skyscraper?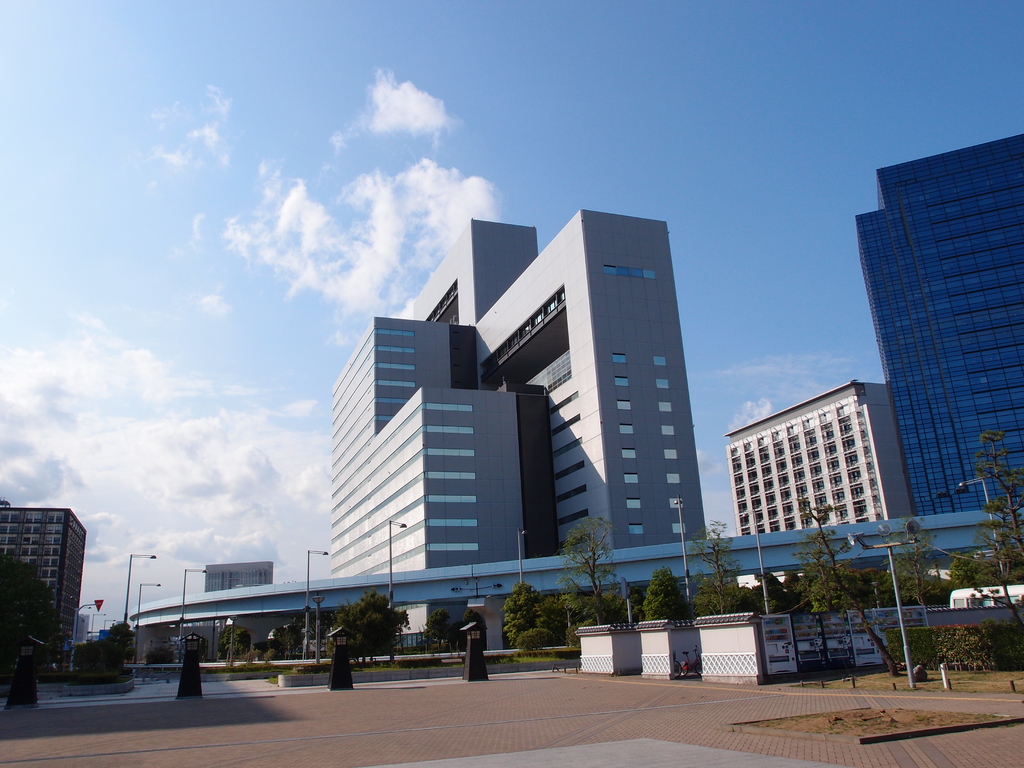
detection(309, 209, 732, 625)
